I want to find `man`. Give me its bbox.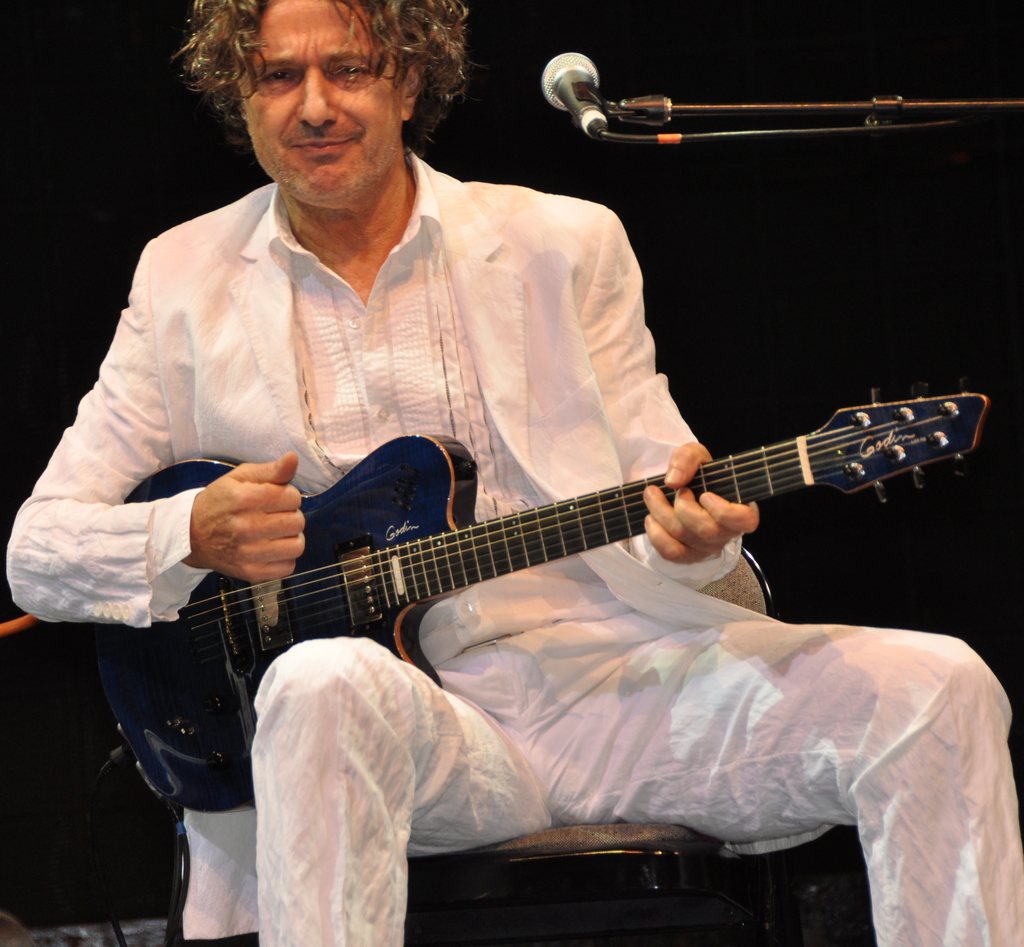
[left=67, top=45, right=990, bottom=877].
